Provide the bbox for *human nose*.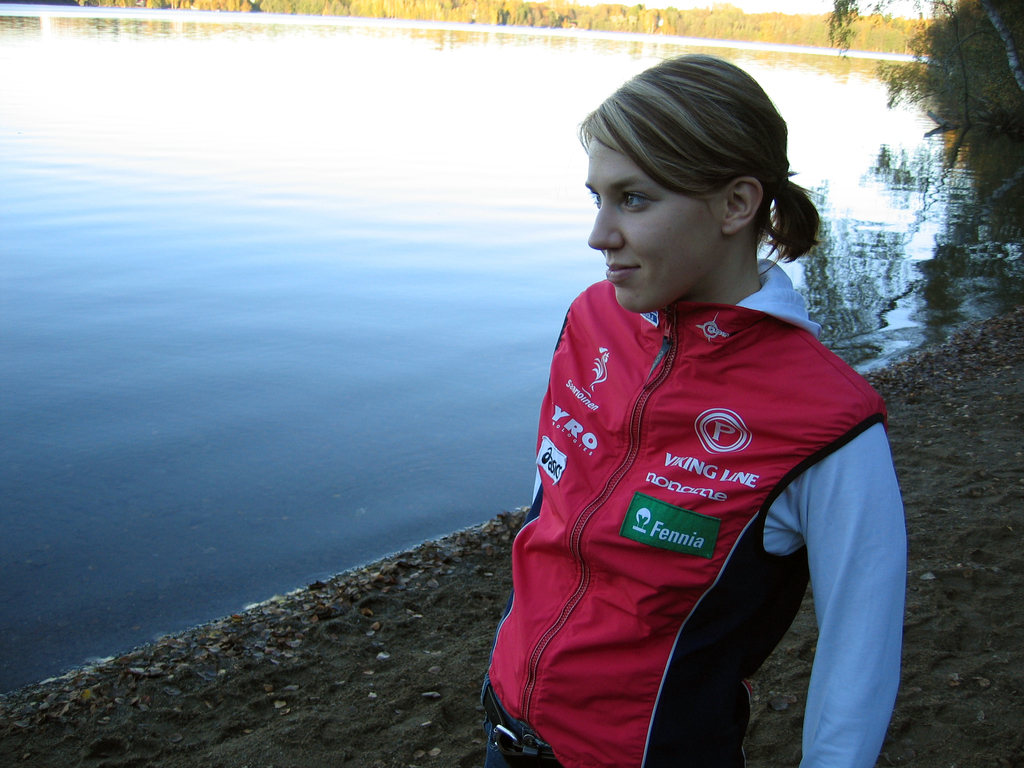
bbox=(584, 209, 618, 251).
